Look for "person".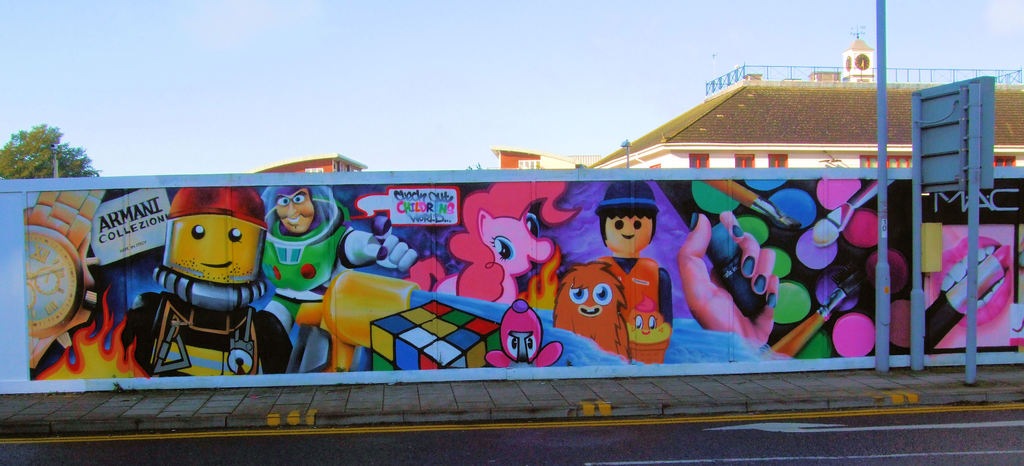
Found: region(244, 179, 422, 372).
